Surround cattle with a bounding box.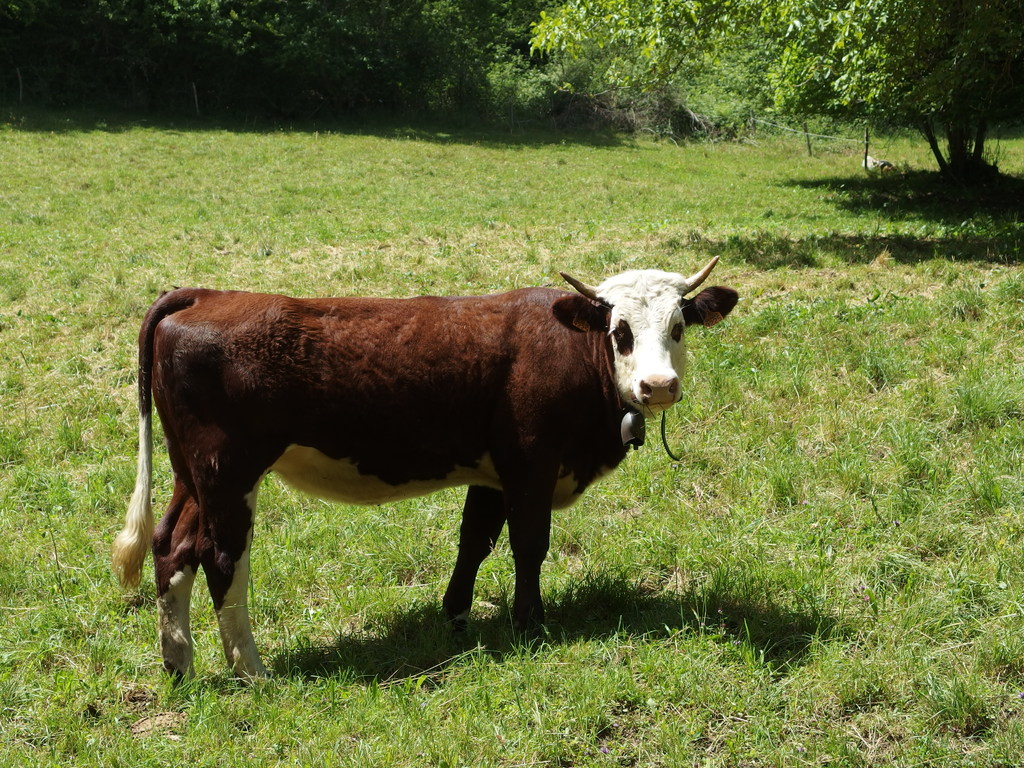
select_region(133, 251, 716, 667).
